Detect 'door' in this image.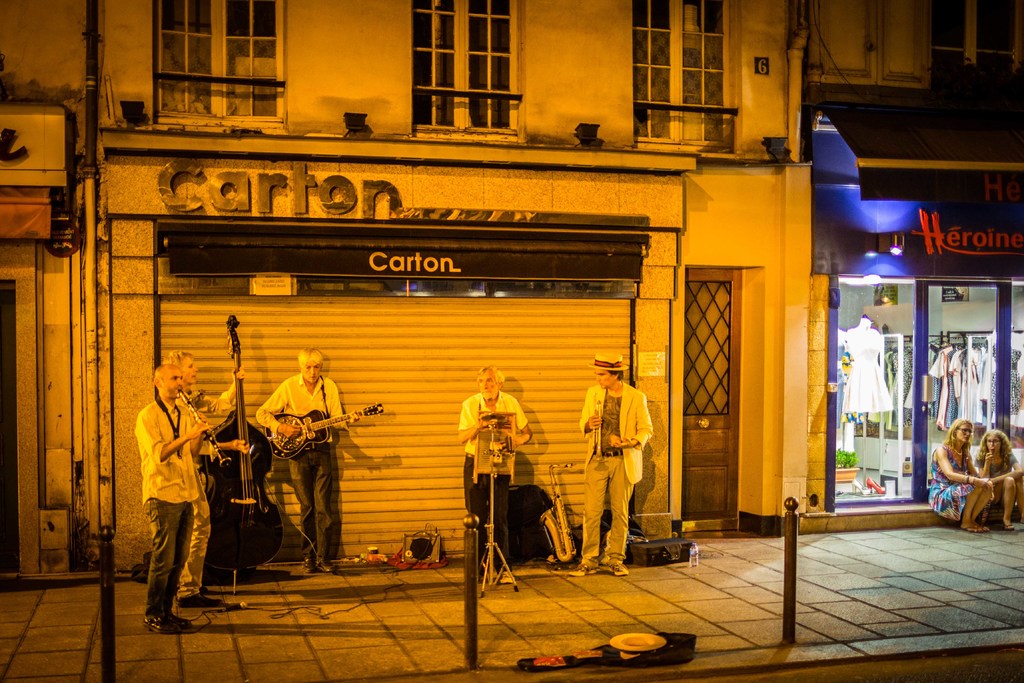
Detection: [817,273,1023,512].
